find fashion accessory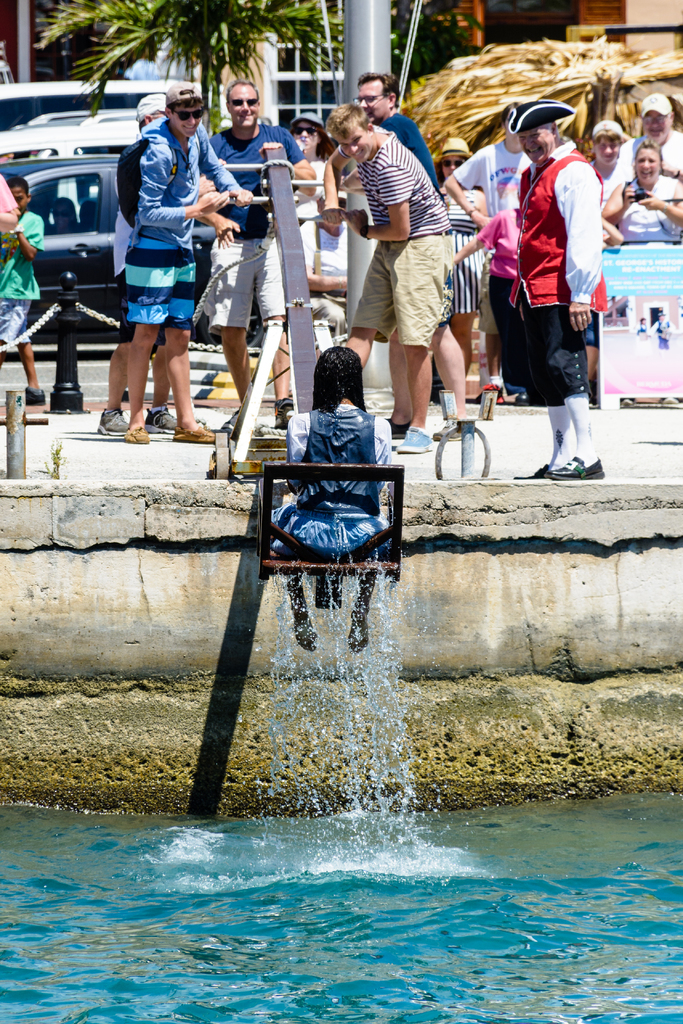
<box>171,426,217,443</box>
